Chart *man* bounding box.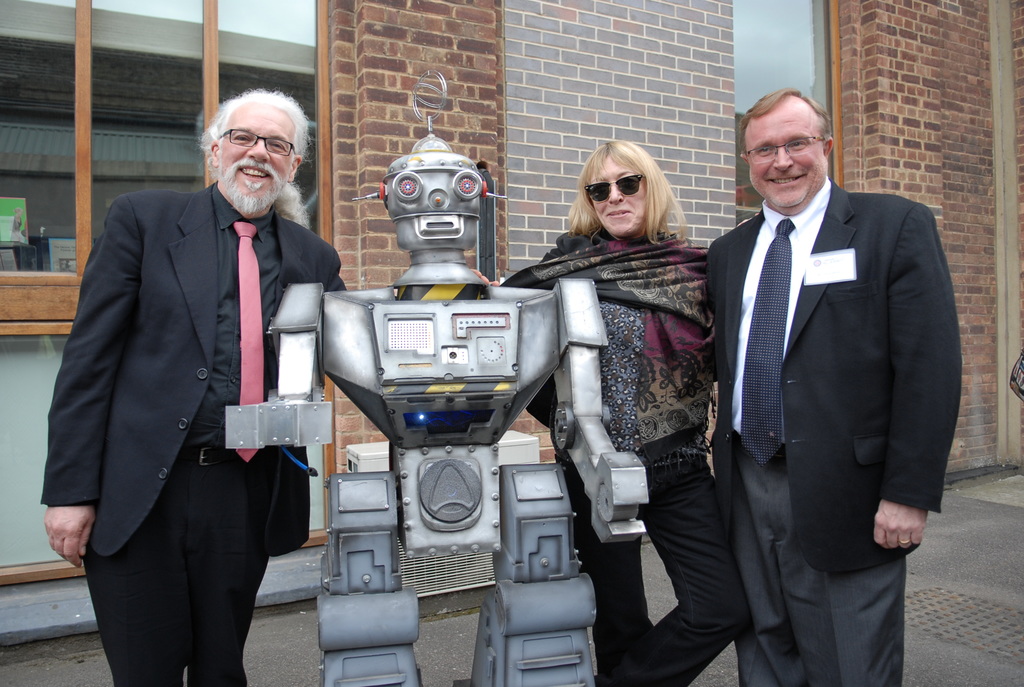
Charted: [x1=63, y1=78, x2=342, y2=675].
